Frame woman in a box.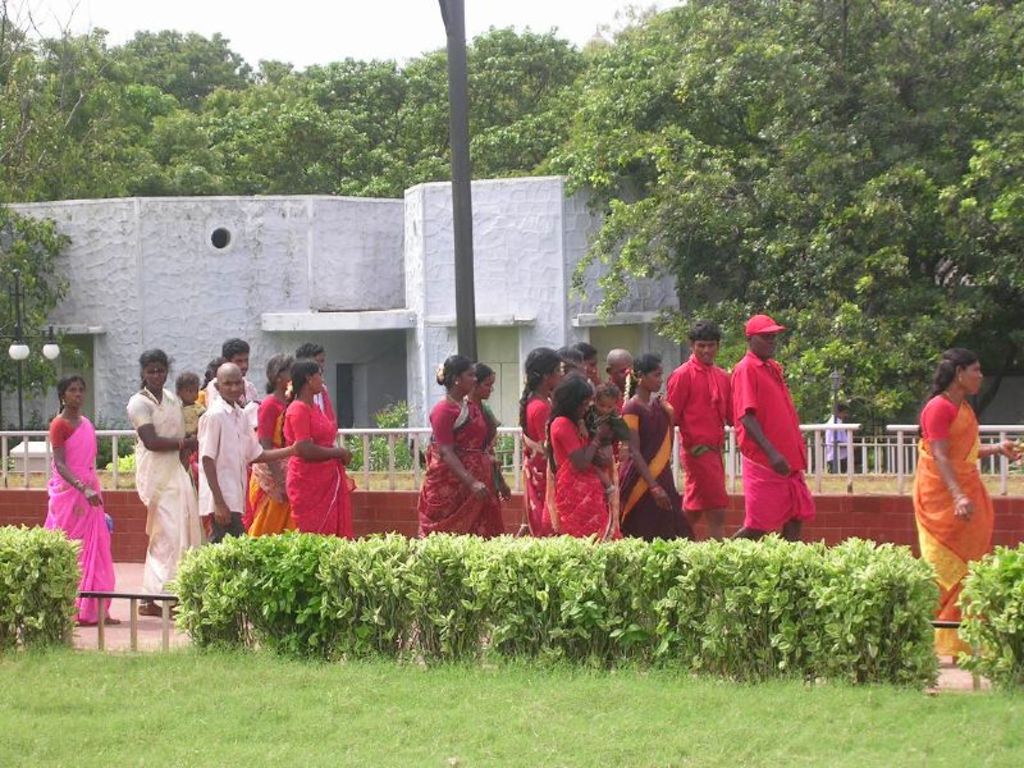
bbox(507, 343, 558, 547).
